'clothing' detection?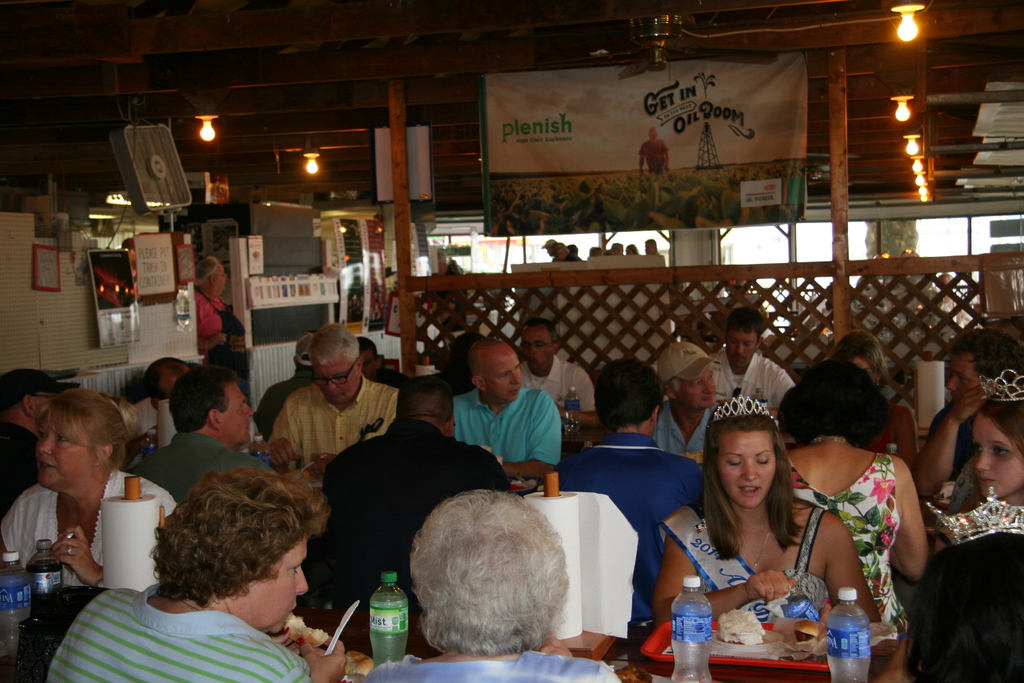
{"left": 693, "top": 495, "right": 824, "bottom": 621}
